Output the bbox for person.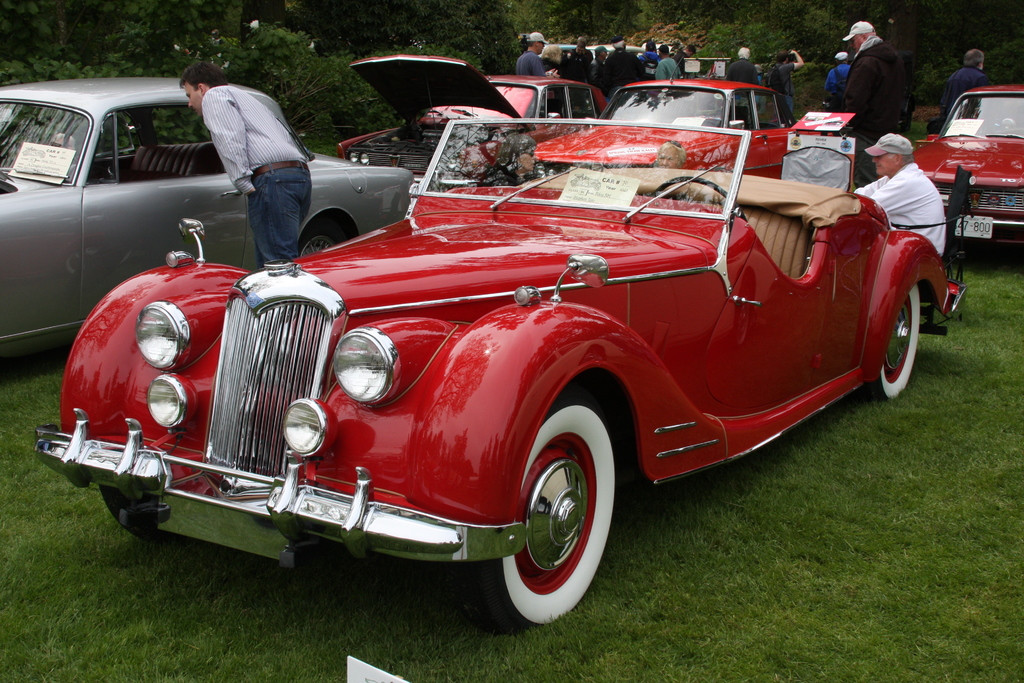
rect(801, 22, 934, 142).
